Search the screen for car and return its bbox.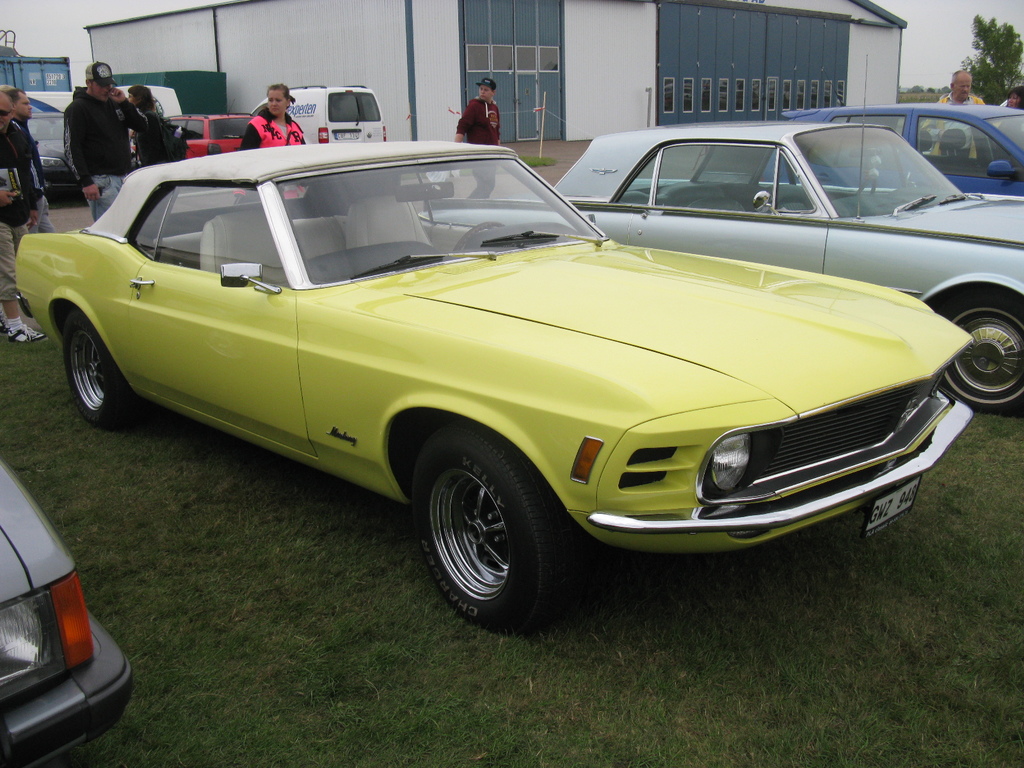
Found: 419 58 1023 415.
